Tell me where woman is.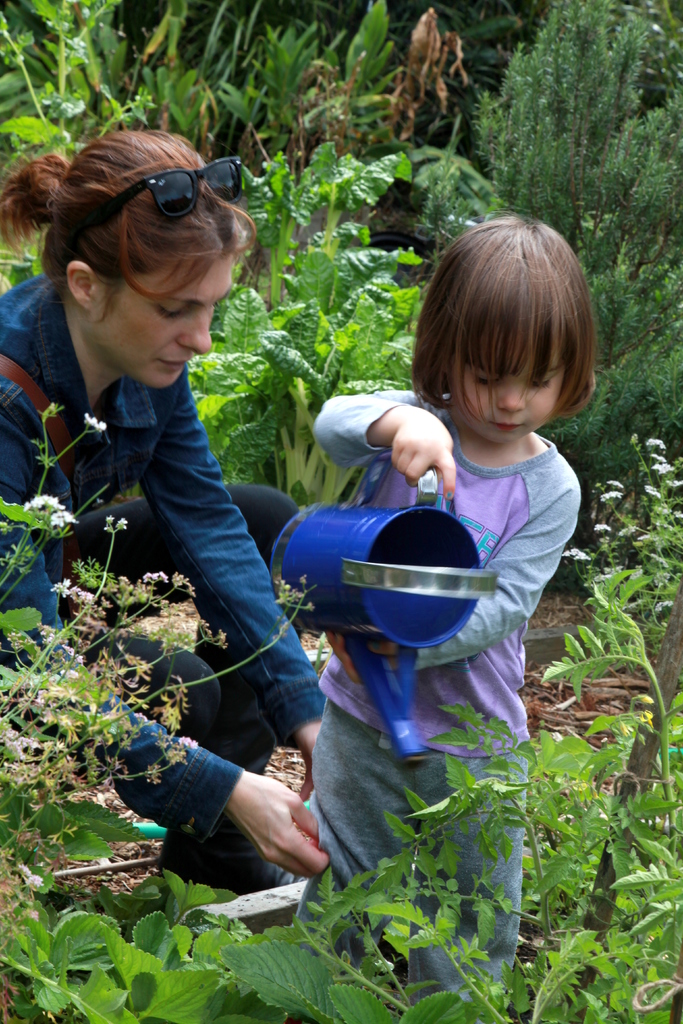
woman is at left=0, top=140, right=316, bottom=913.
